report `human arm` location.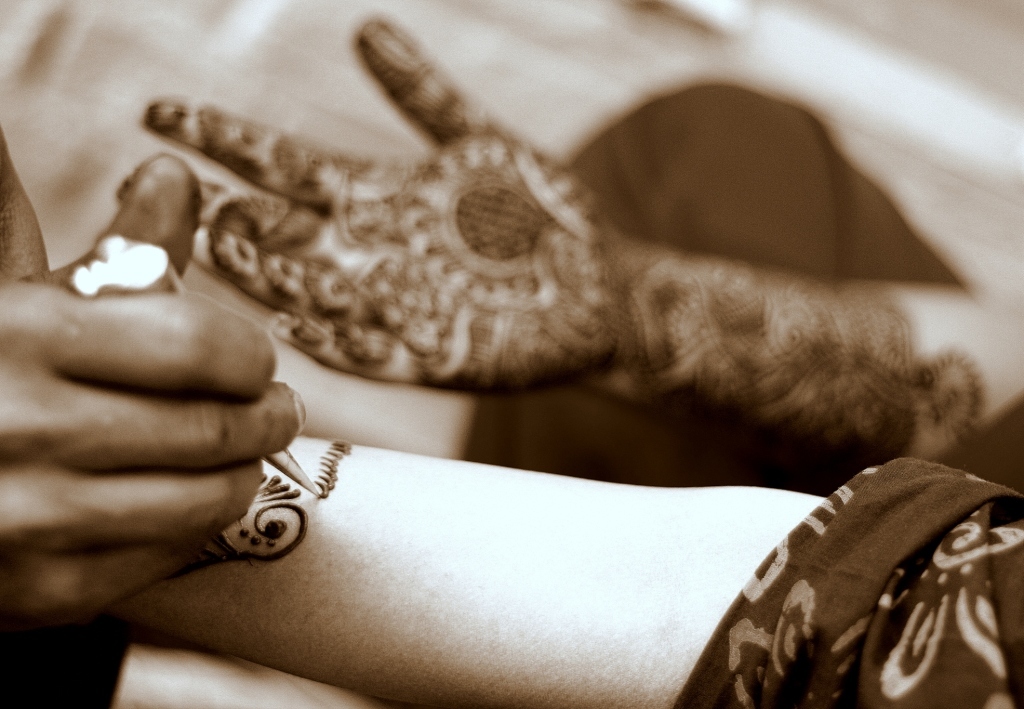
Report: {"x1": 3, "y1": 149, "x2": 307, "y2": 631}.
